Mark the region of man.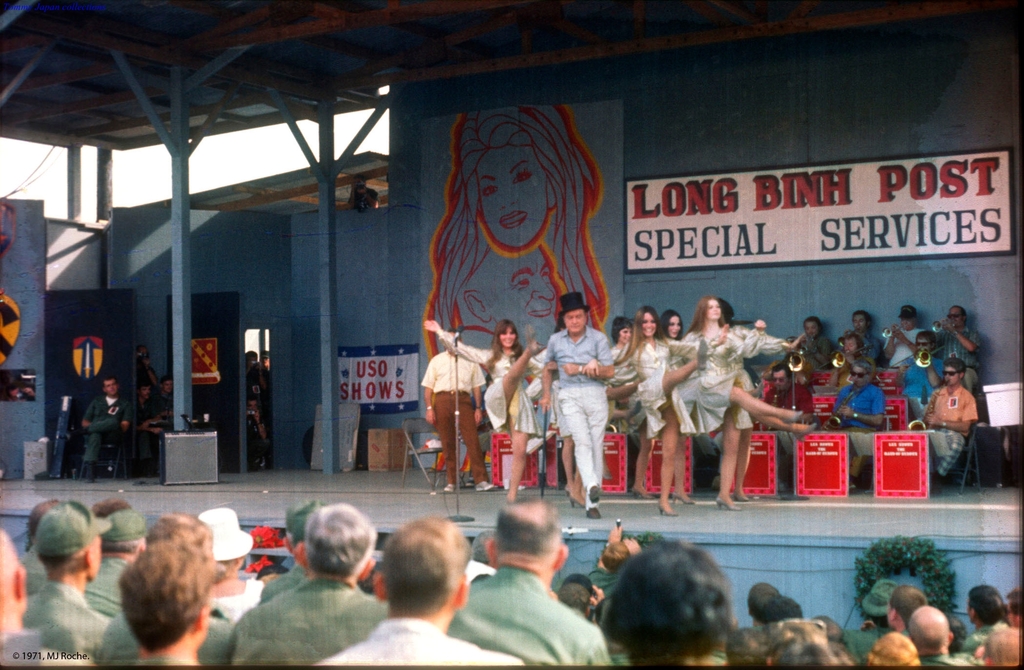
Region: <region>79, 374, 131, 483</region>.
